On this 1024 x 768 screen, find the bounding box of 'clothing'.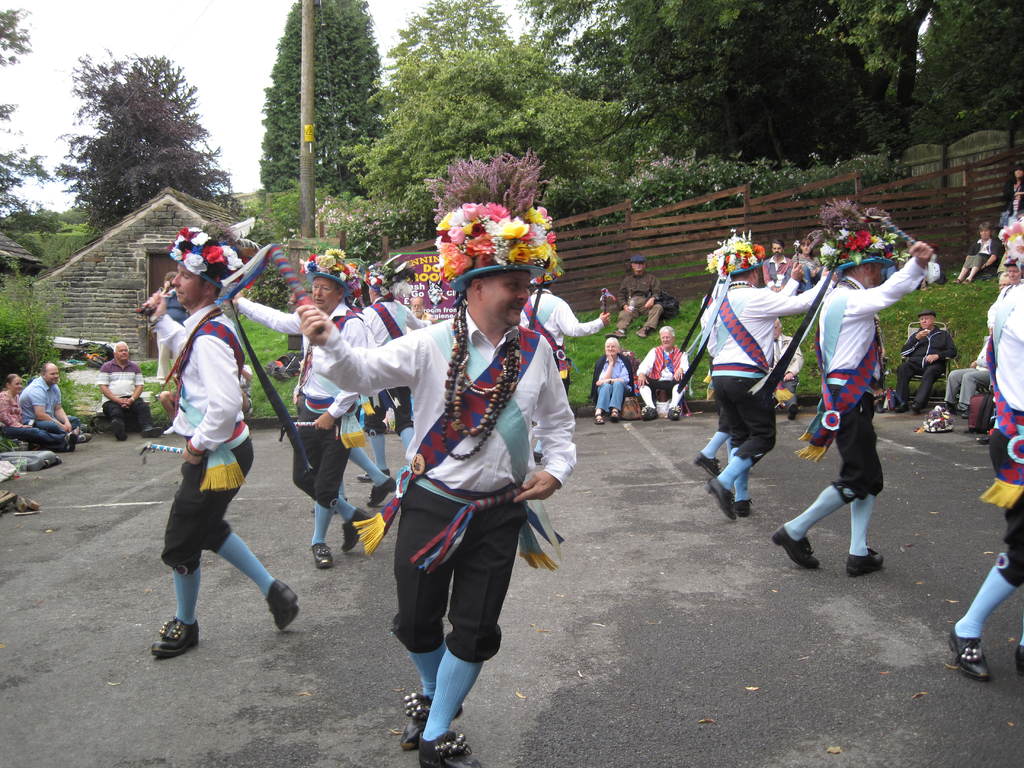
Bounding box: pyautogui.locateOnScreen(17, 368, 77, 438).
